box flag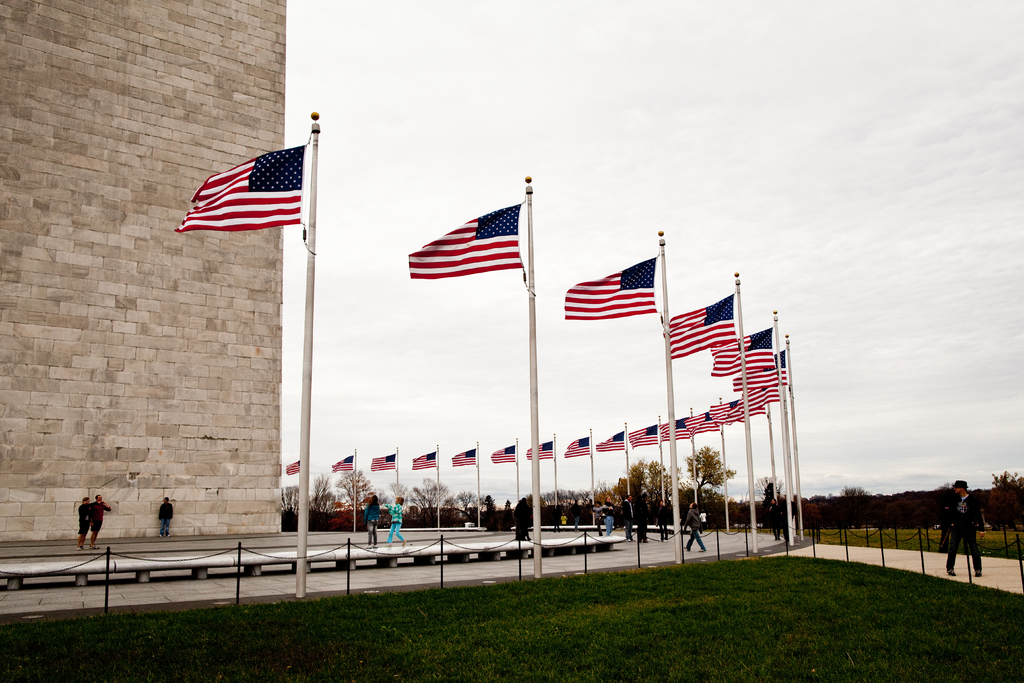
[x1=659, y1=415, x2=688, y2=444]
